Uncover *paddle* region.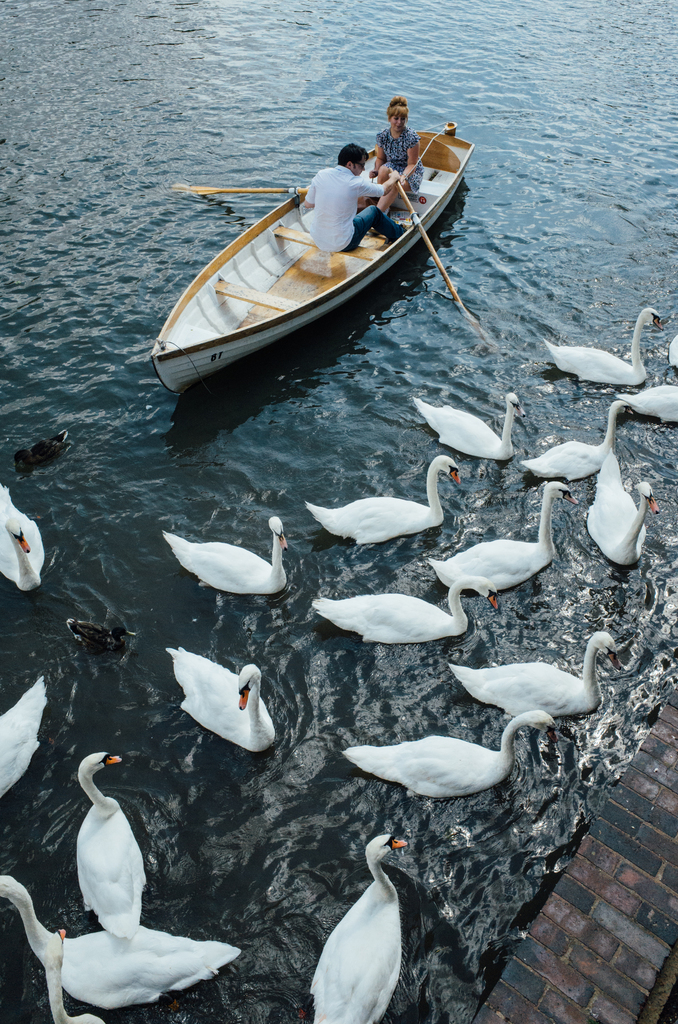
Uncovered: [387,169,473,322].
